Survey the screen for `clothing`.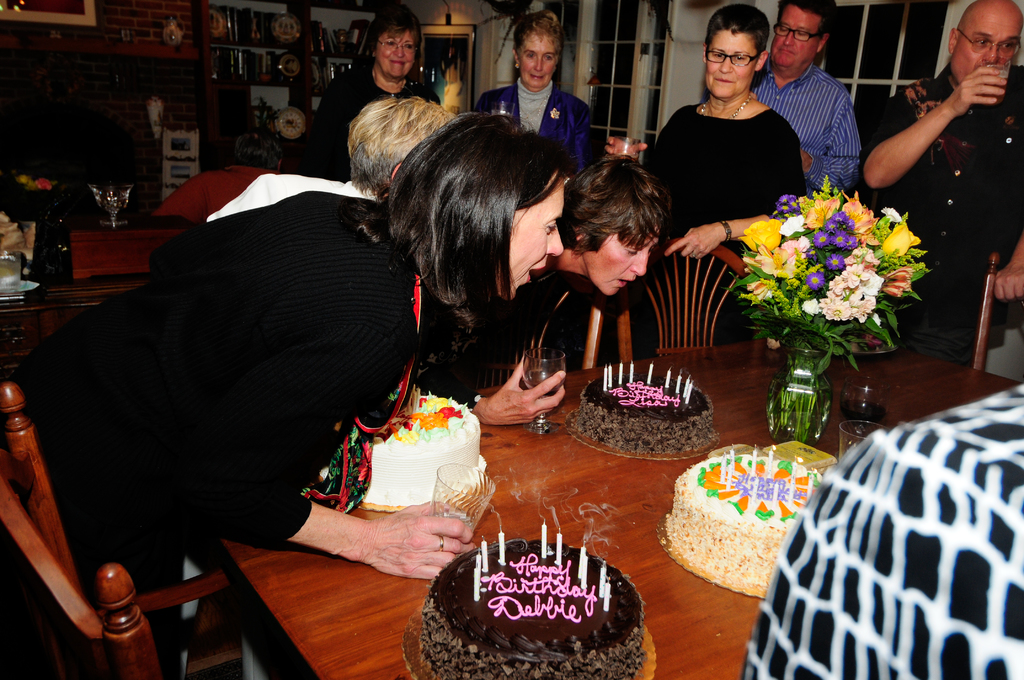
Survey found: crop(146, 173, 383, 222).
